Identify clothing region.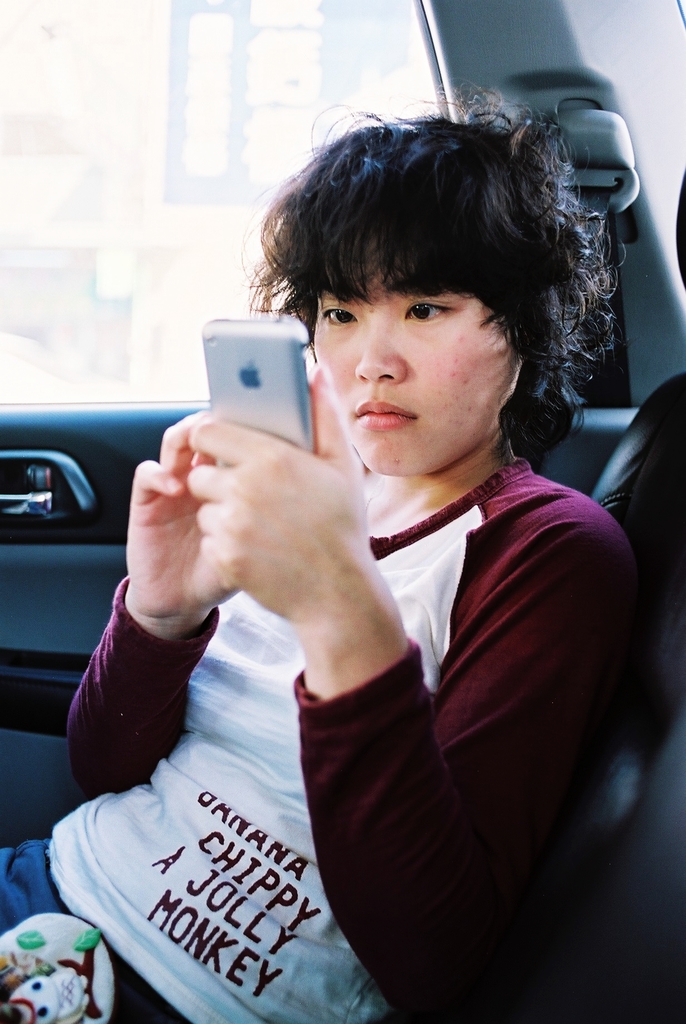
Region: {"left": 40, "top": 507, "right": 407, "bottom": 1002}.
